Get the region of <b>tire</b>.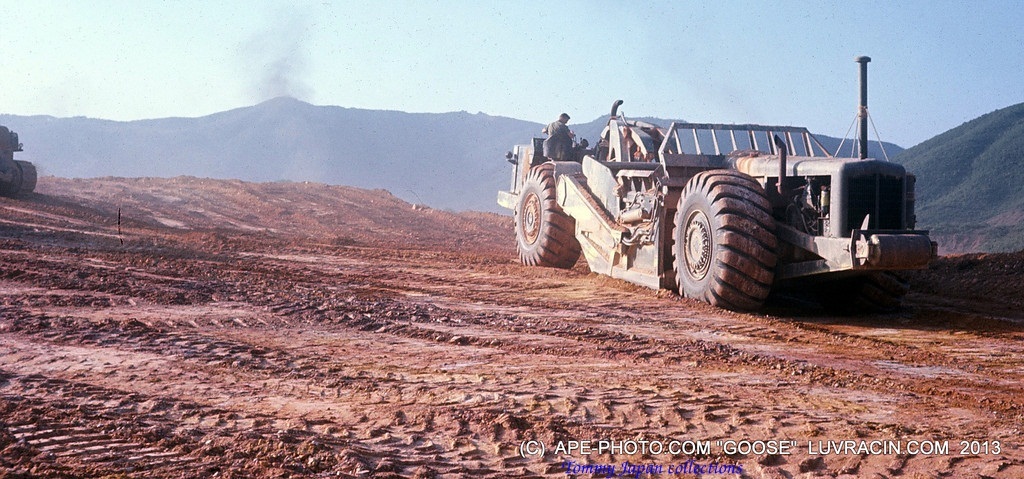
bbox=[681, 162, 795, 302].
